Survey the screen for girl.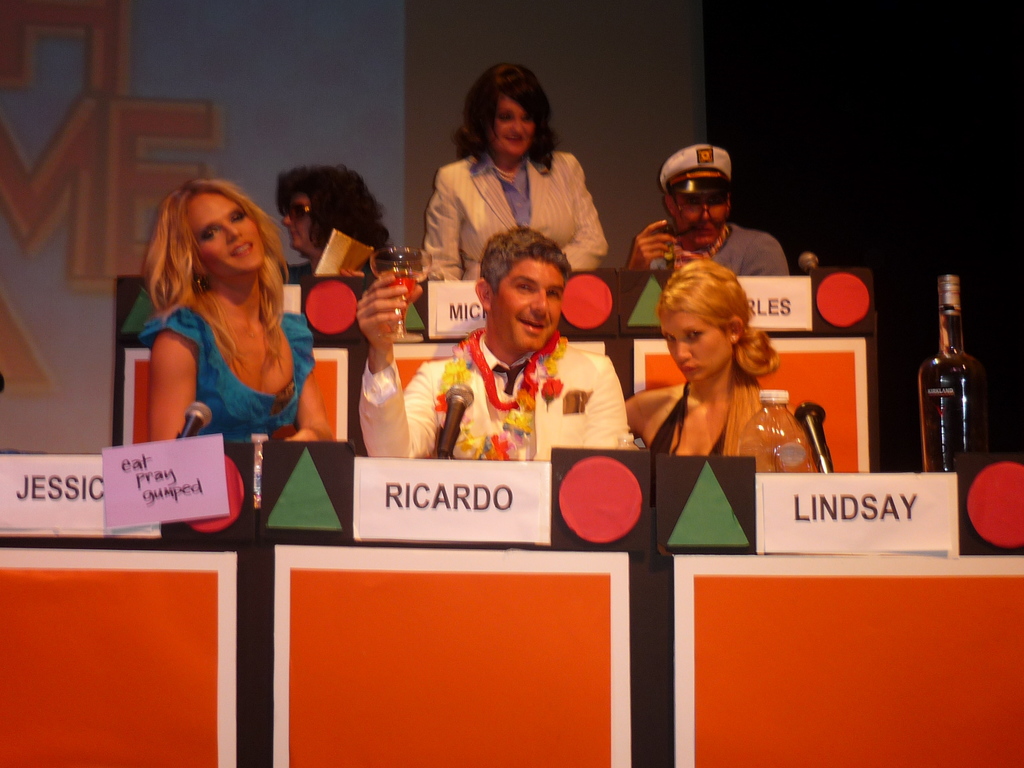
Survey found: [622, 259, 809, 472].
